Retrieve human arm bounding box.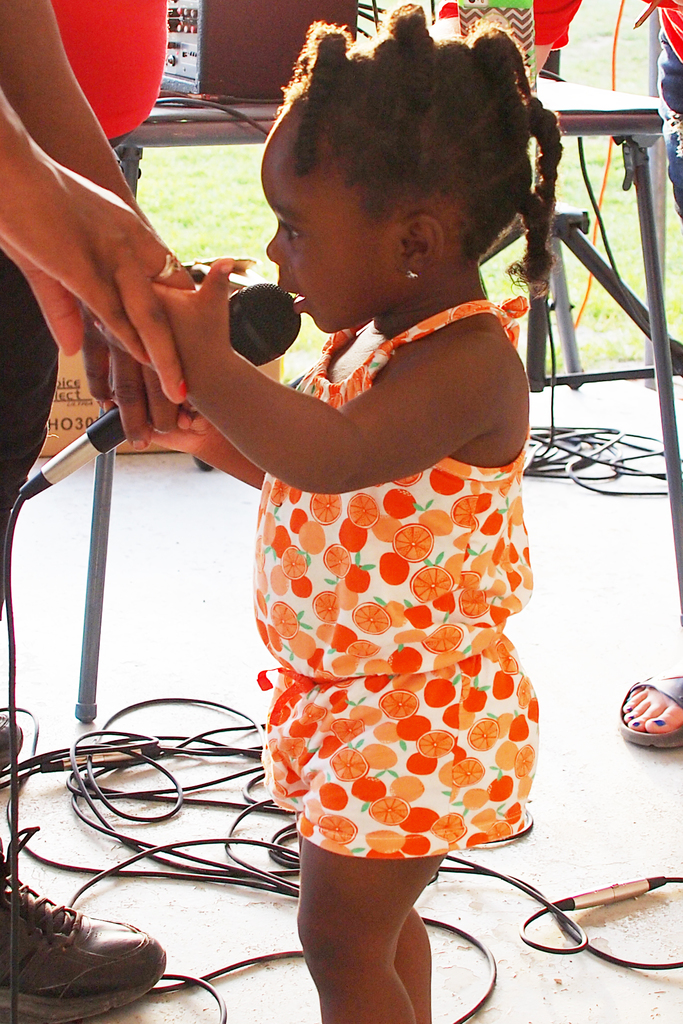
Bounding box: [148, 406, 260, 488].
